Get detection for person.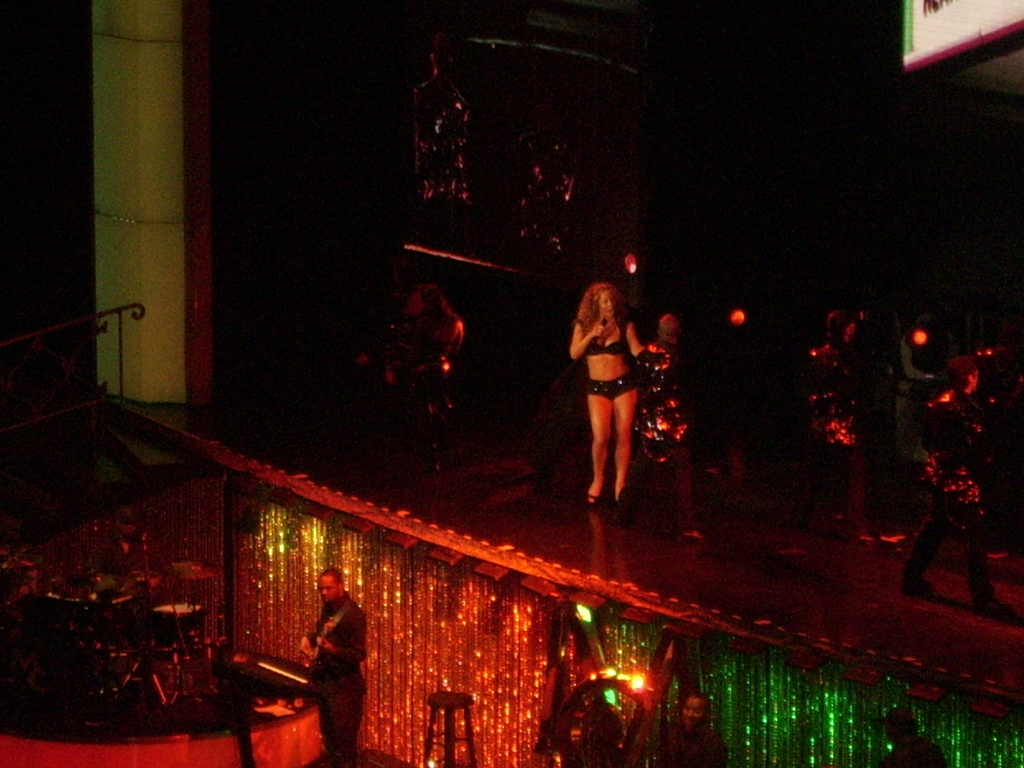
Detection: <box>810,312,858,515</box>.
